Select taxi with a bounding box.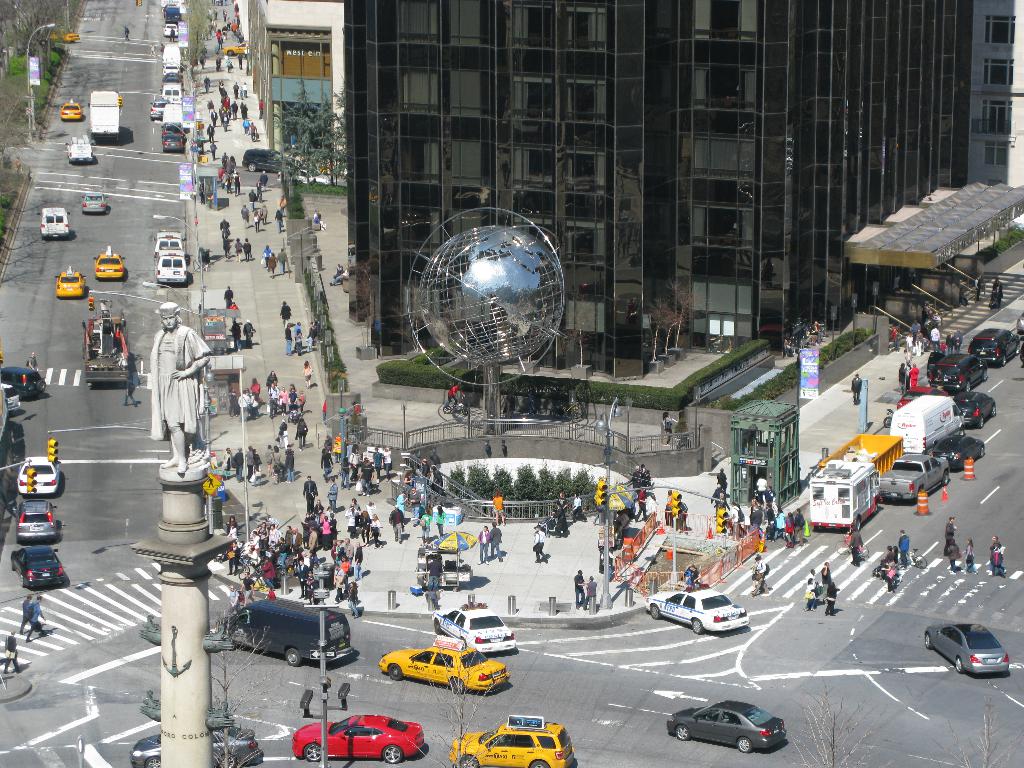
{"left": 60, "top": 99, "right": 84, "bottom": 122}.
